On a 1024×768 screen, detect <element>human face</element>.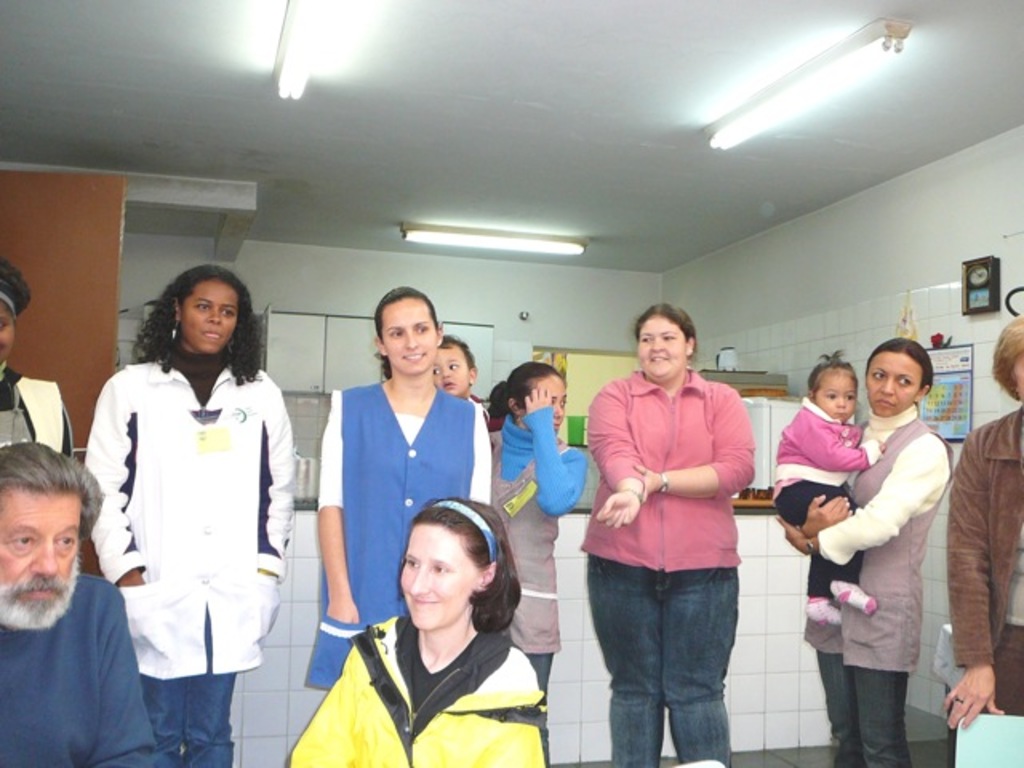
866, 354, 918, 414.
